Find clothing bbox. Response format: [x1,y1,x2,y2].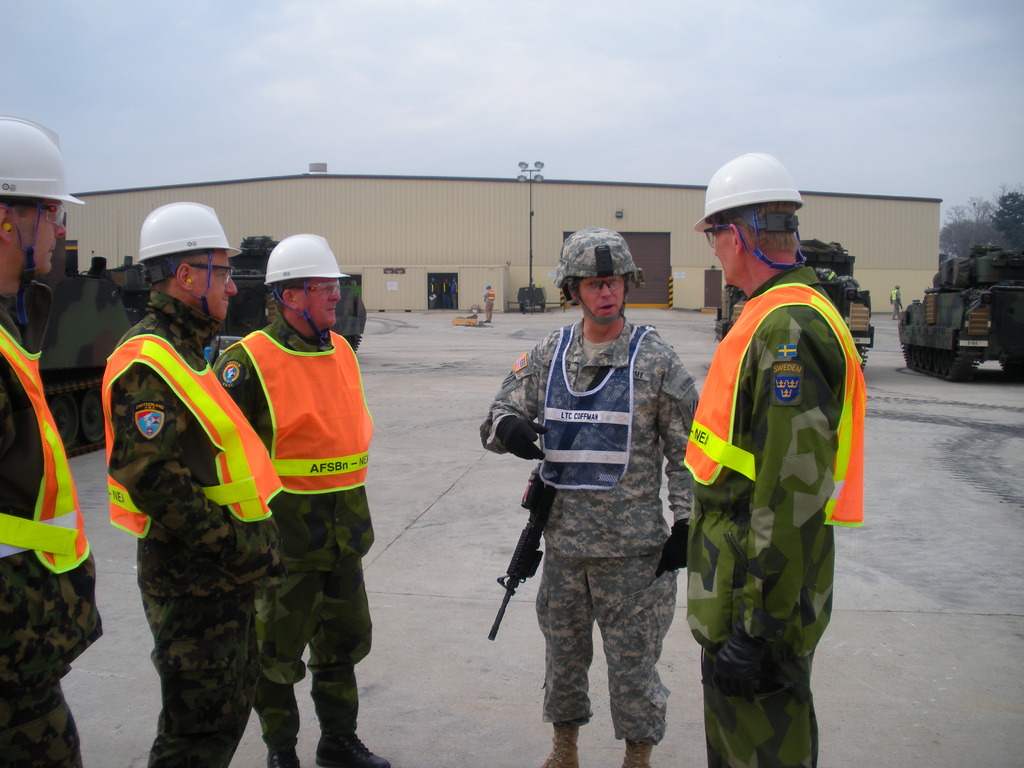
[429,282,436,308].
